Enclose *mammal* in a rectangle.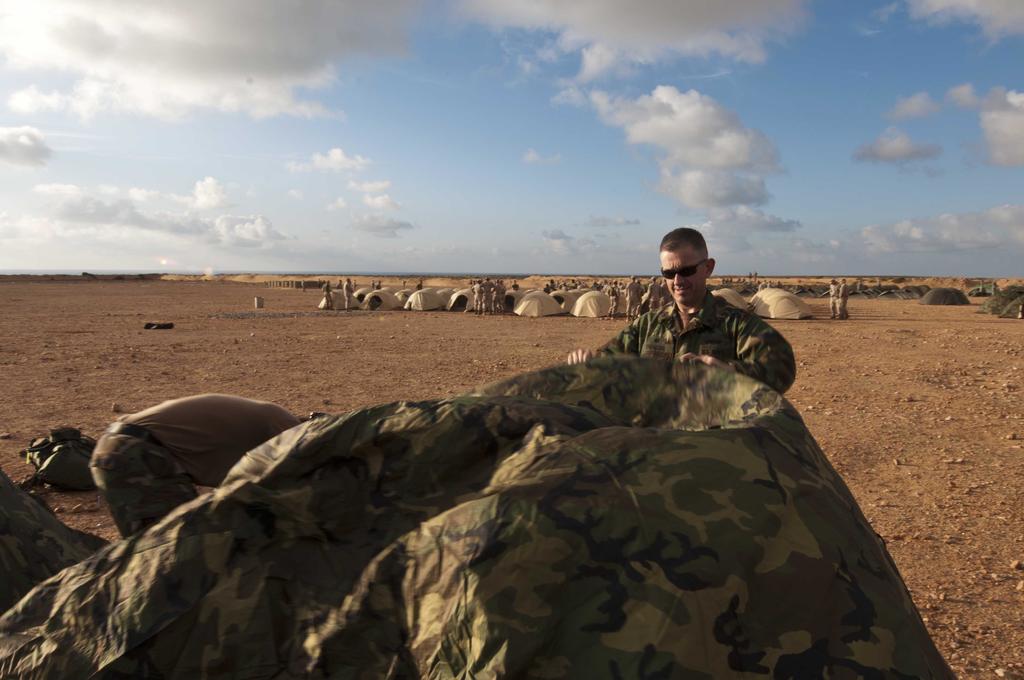
766:280:770:288.
